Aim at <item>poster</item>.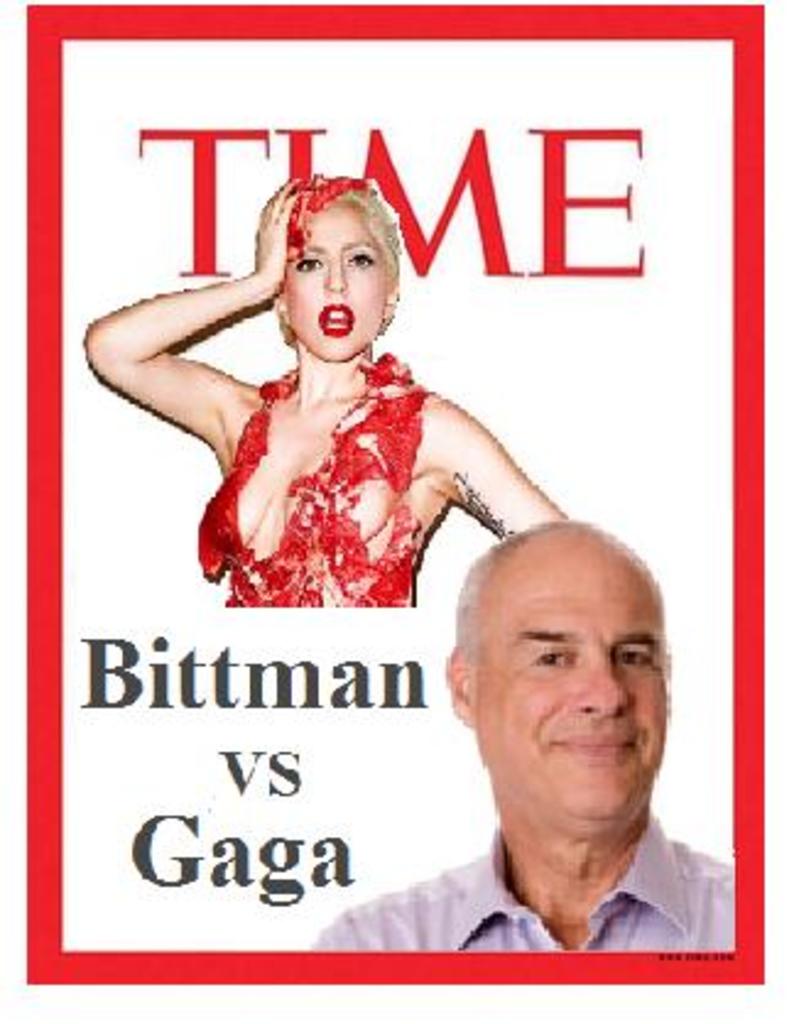
Aimed at [25,2,769,987].
